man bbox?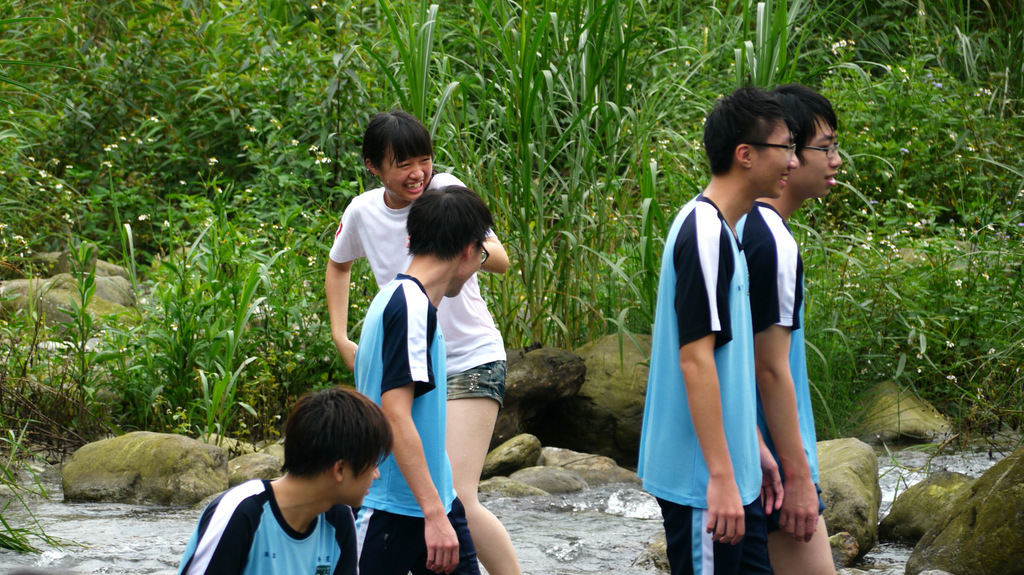
bbox=(159, 384, 408, 569)
